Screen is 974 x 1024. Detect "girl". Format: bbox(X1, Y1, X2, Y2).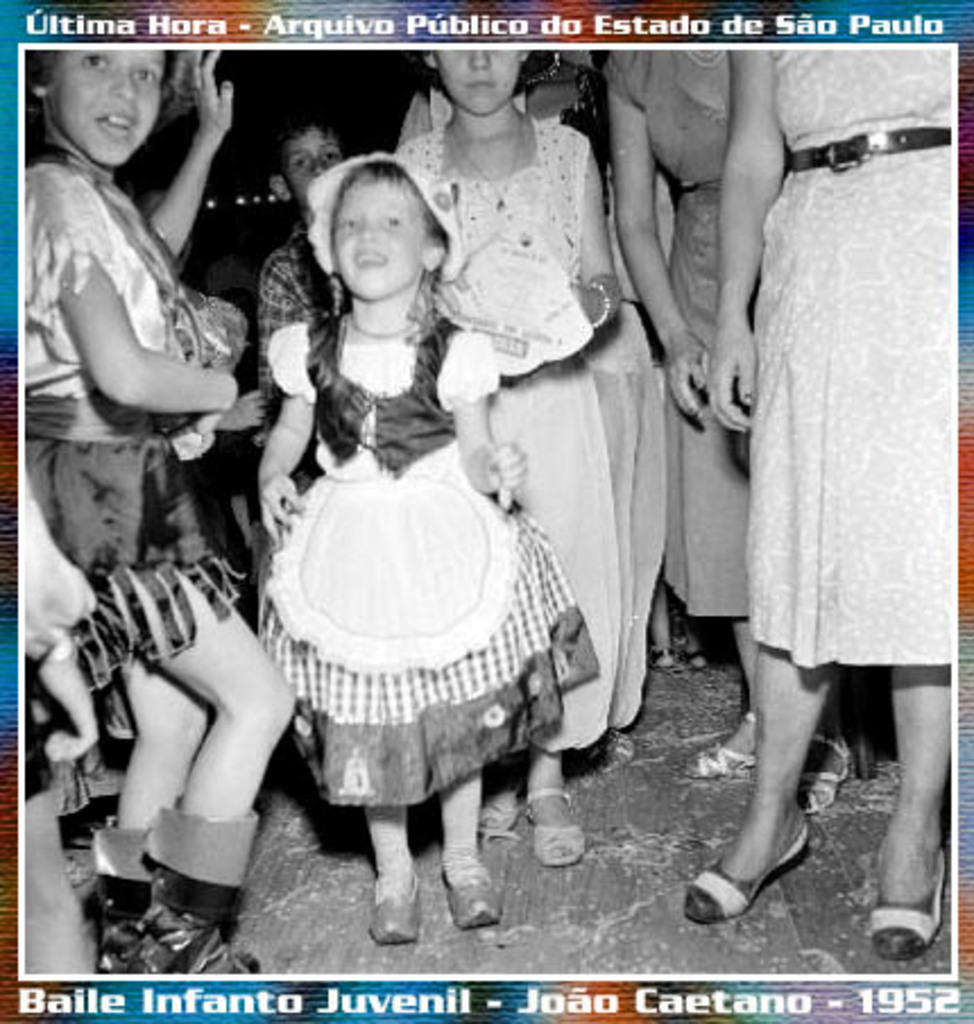
bbox(390, 43, 627, 861).
